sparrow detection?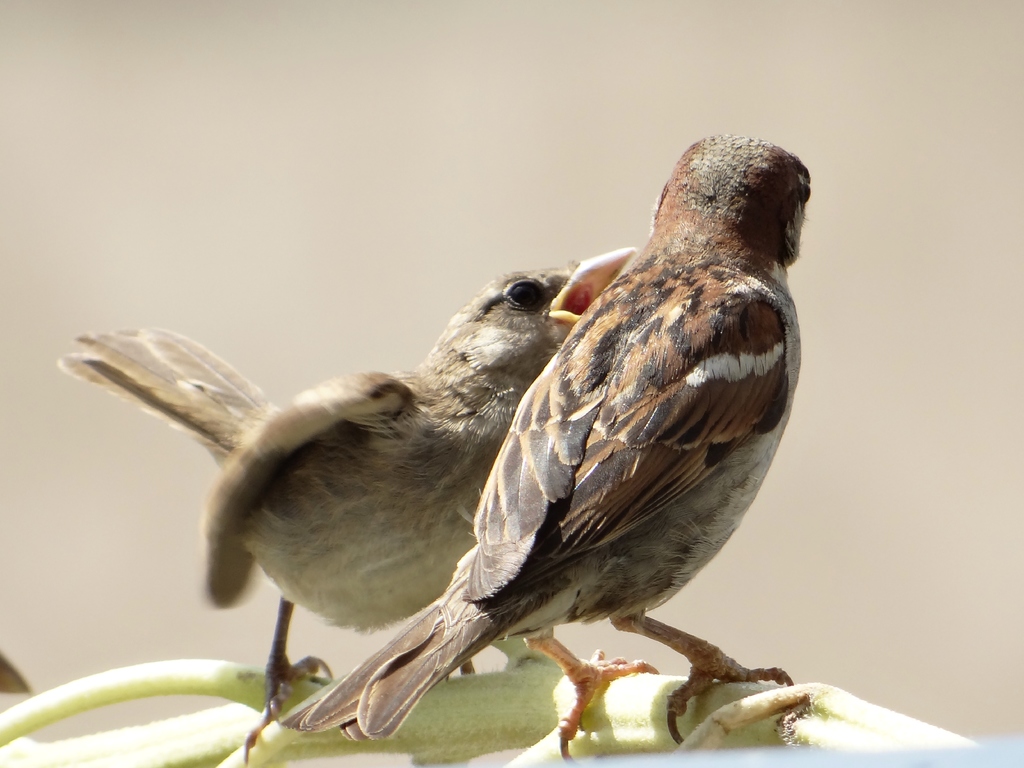
l=282, t=126, r=815, b=758
